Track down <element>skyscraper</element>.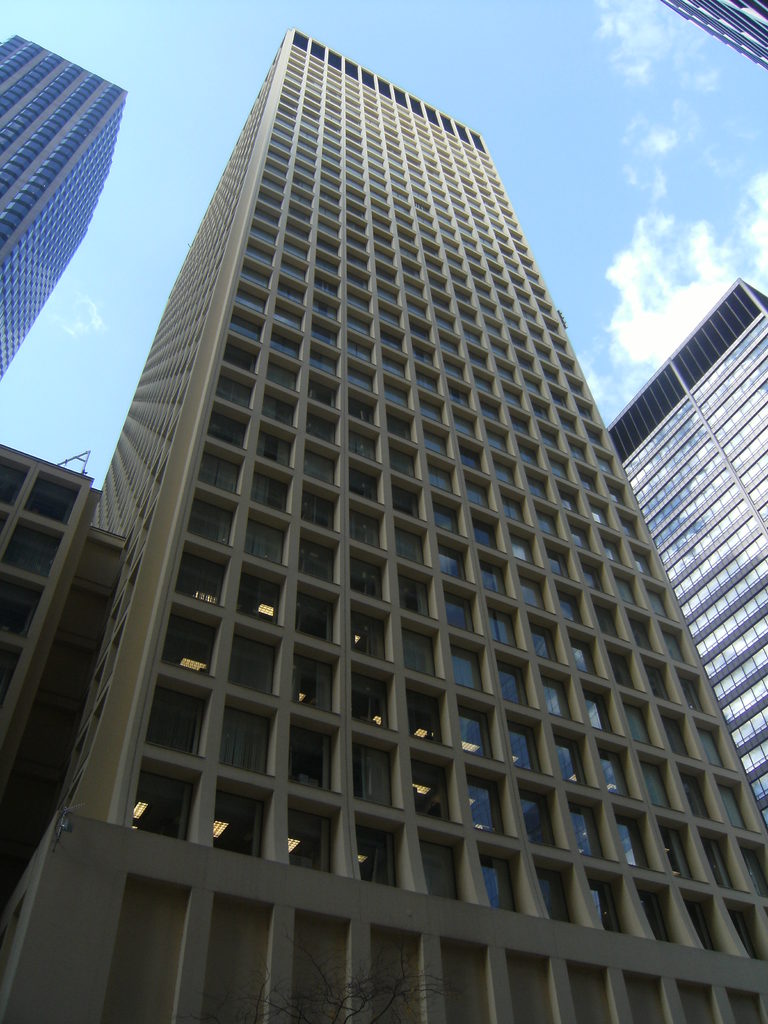
Tracked to <box>0,28,767,1023</box>.
